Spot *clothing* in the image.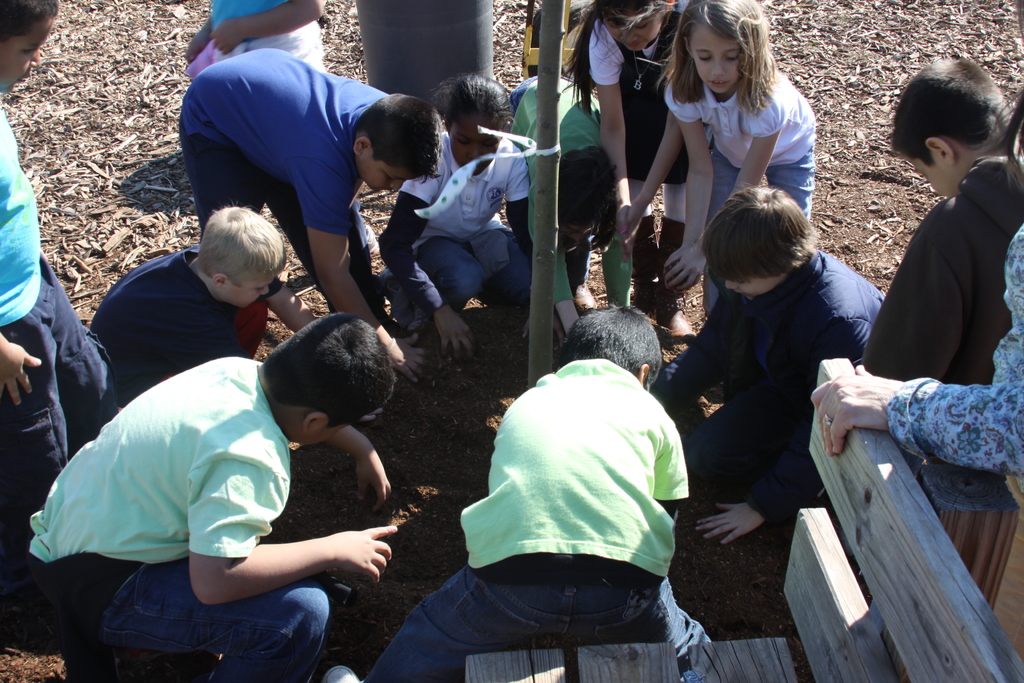
*clothing* found at {"x1": 27, "y1": 354, "x2": 328, "y2": 682}.
